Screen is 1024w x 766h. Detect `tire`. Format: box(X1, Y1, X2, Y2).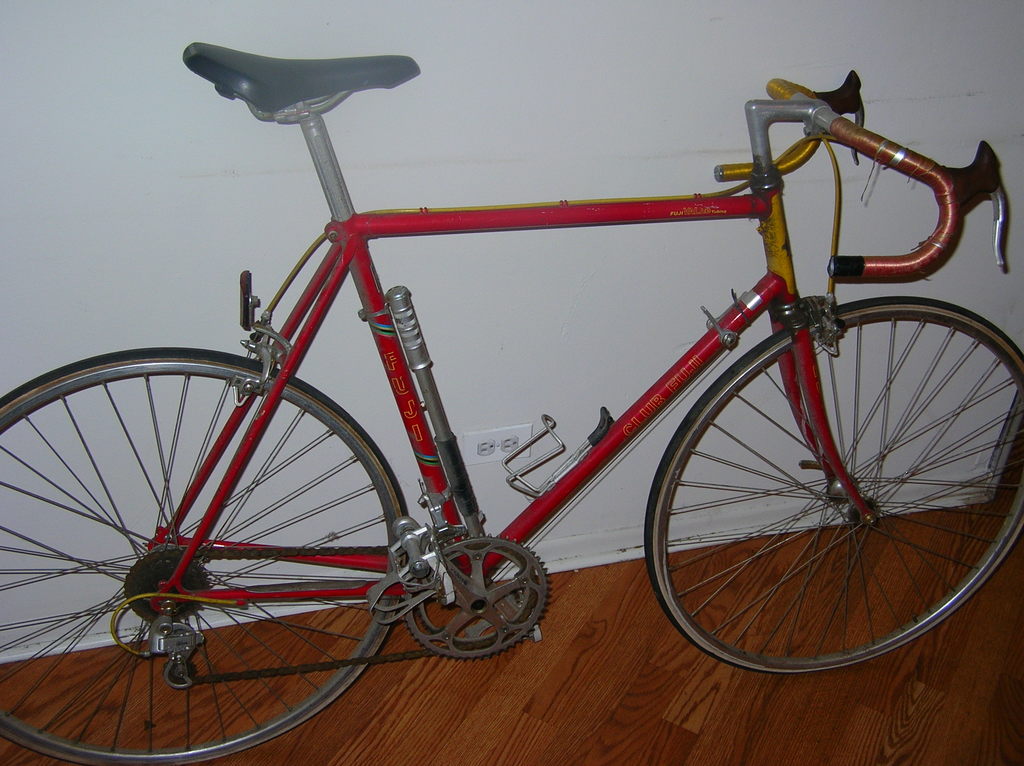
box(645, 298, 1023, 667).
